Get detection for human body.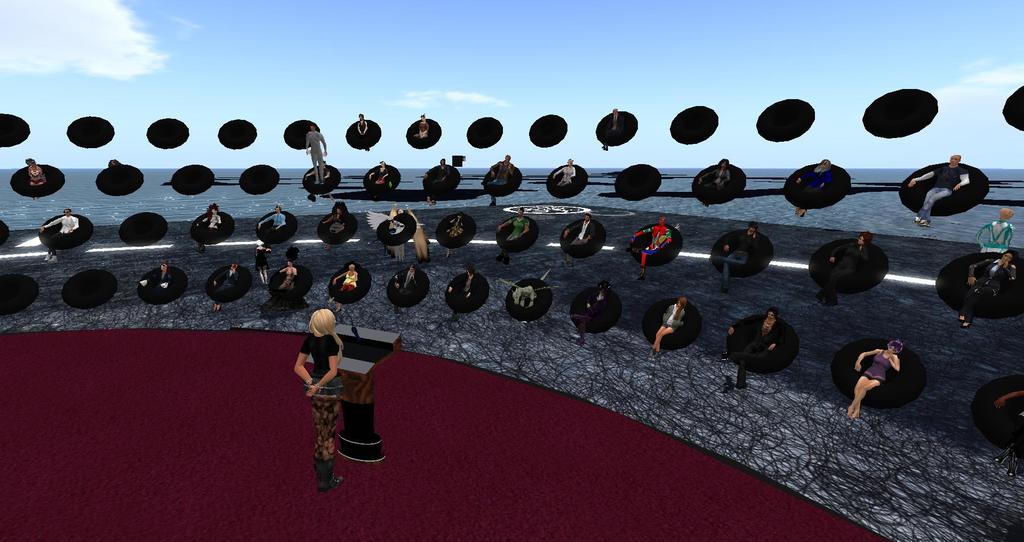
Detection: select_region(355, 120, 372, 150).
